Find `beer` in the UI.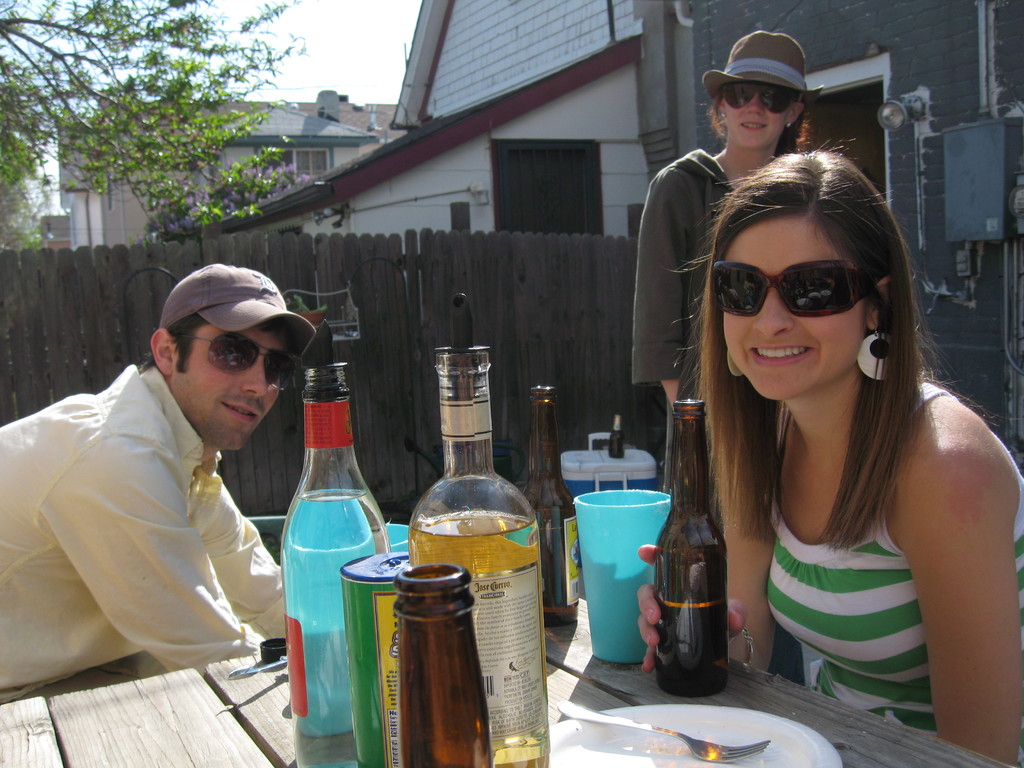
UI element at 386,563,493,767.
